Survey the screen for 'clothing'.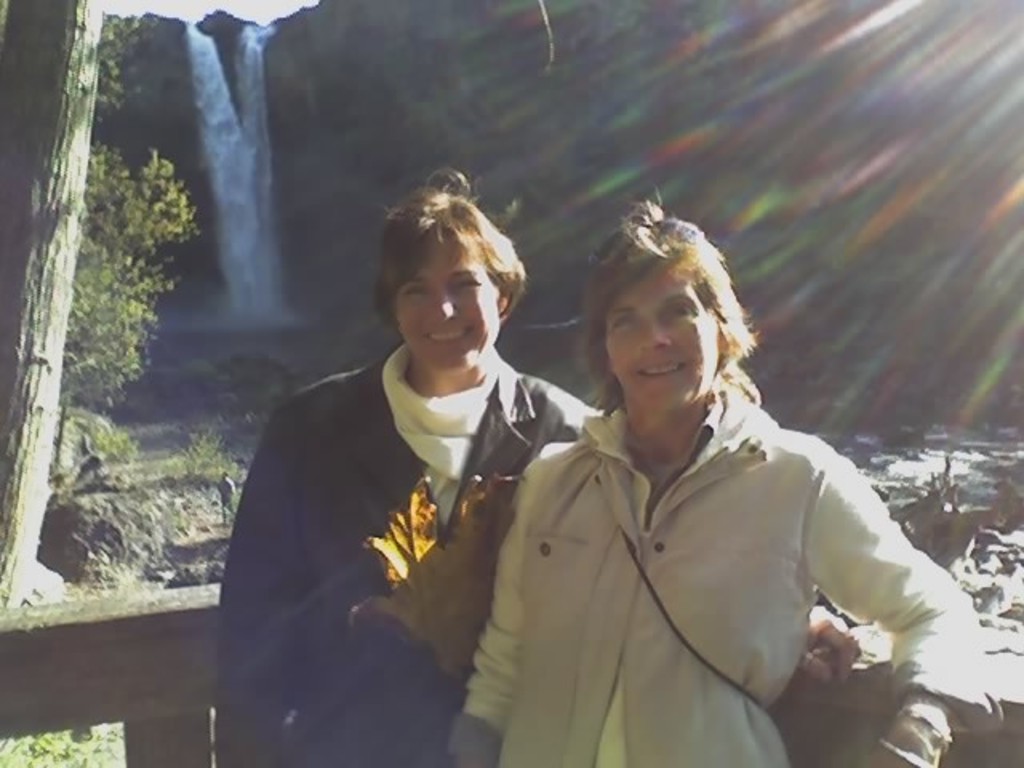
Survey found: (224,339,590,766).
